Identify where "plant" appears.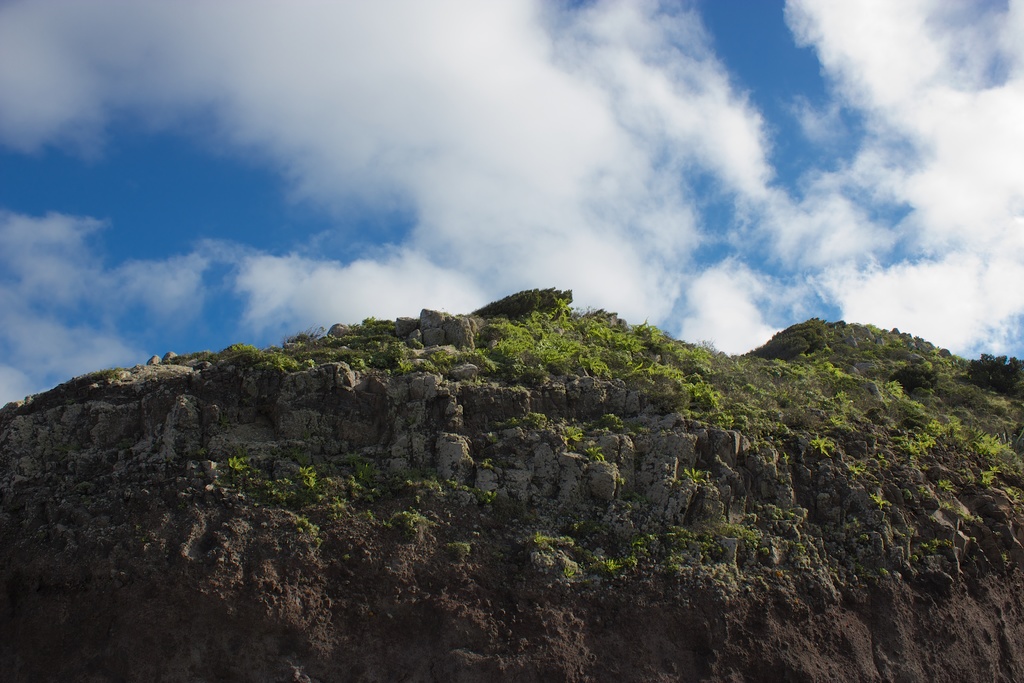
Appears at [x1=598, y1=559, x2=618, y2=568].
